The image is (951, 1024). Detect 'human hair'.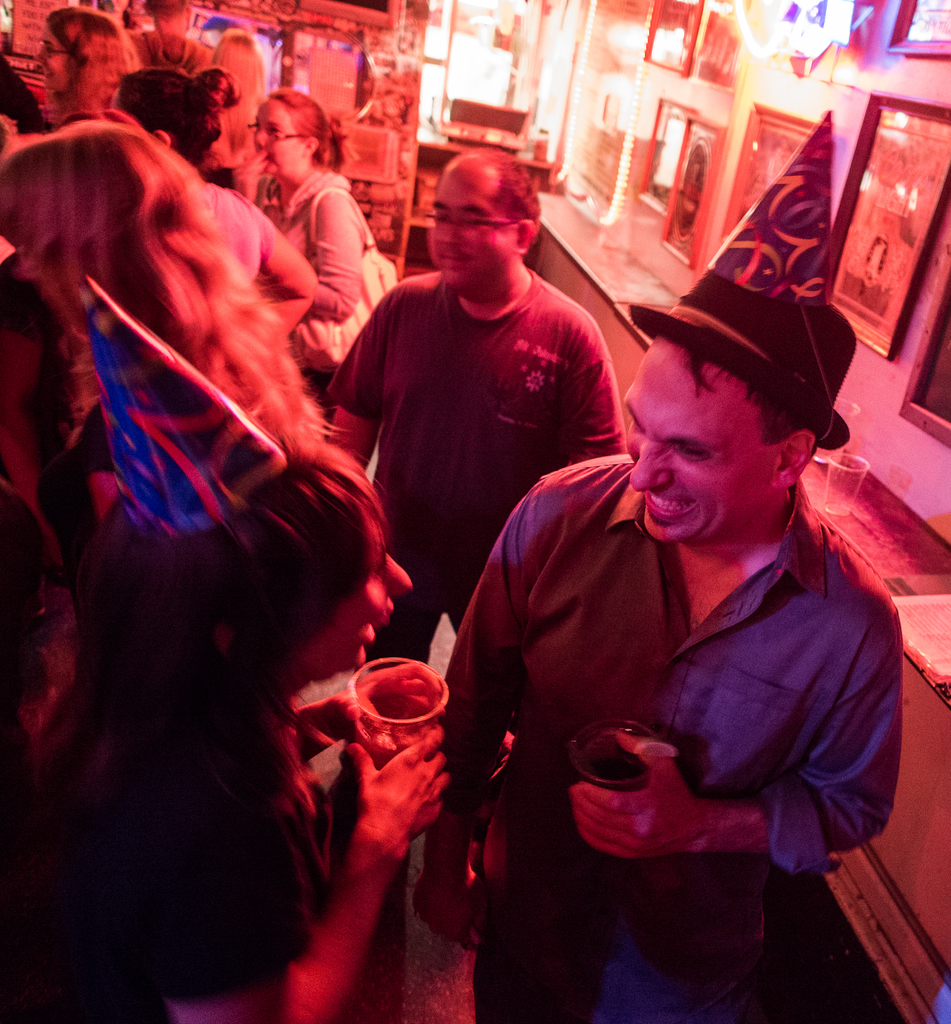
Detection: (42, 3, 144, 109).
